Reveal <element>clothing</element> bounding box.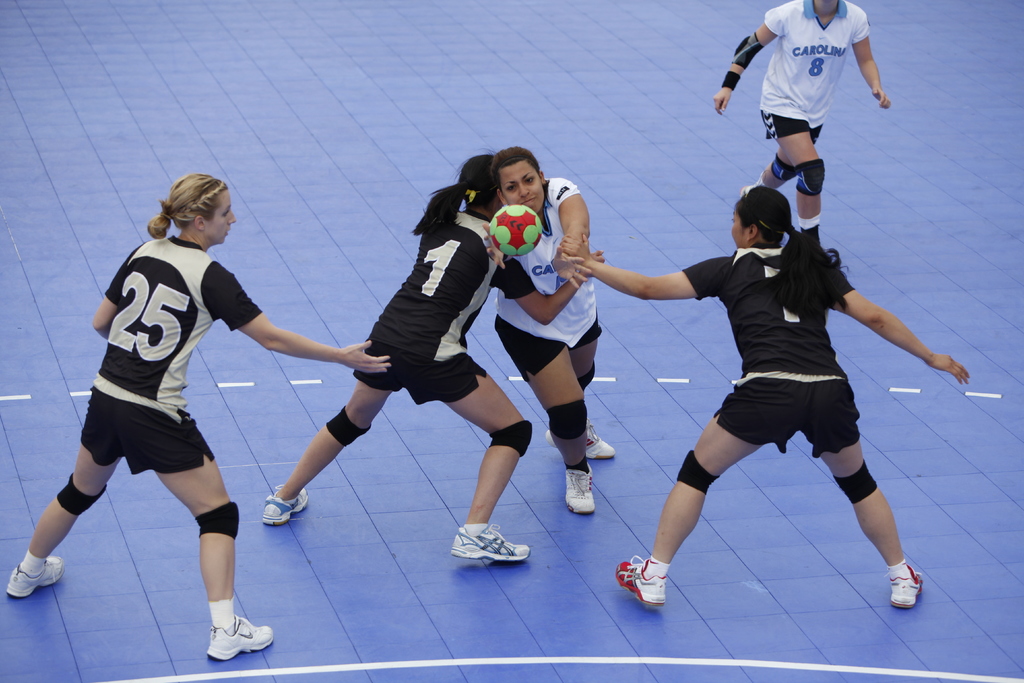
Revealed: left=670, top=235, right=888, bottom=468.
